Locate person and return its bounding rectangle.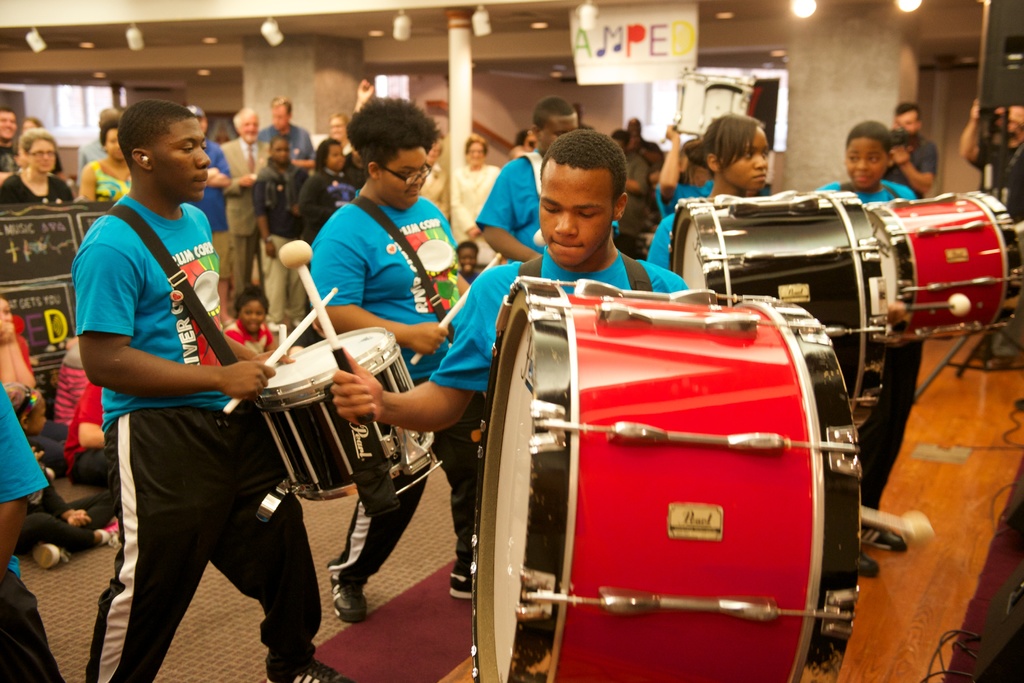
x1=637 y1=99 x2=793 y2=281.
